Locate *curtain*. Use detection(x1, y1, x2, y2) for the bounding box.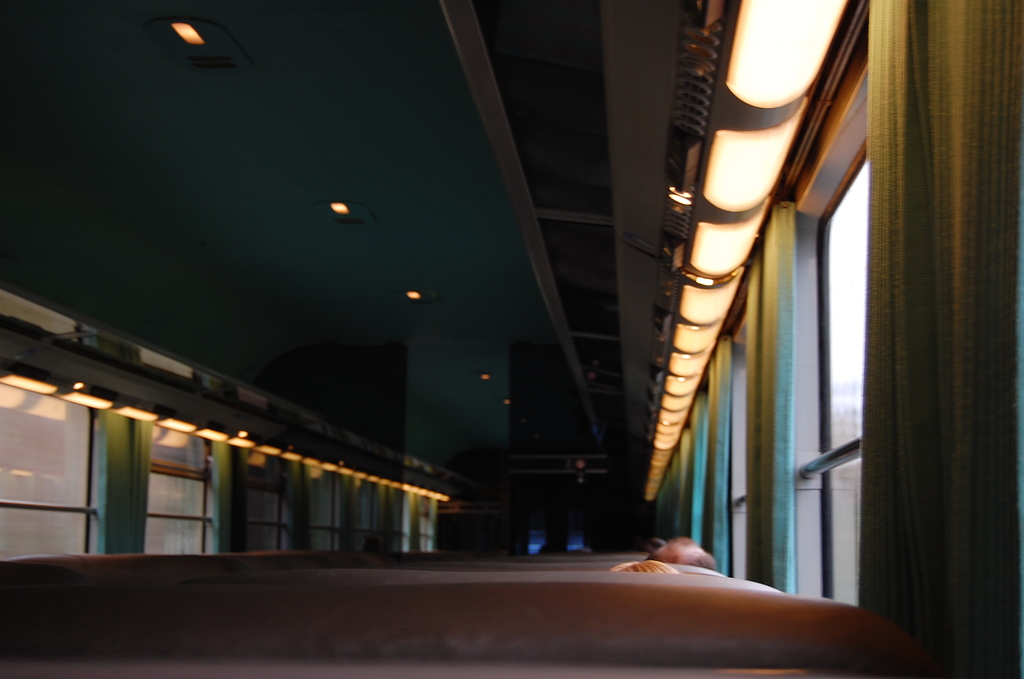
detection(283, 460, 328, 551).
